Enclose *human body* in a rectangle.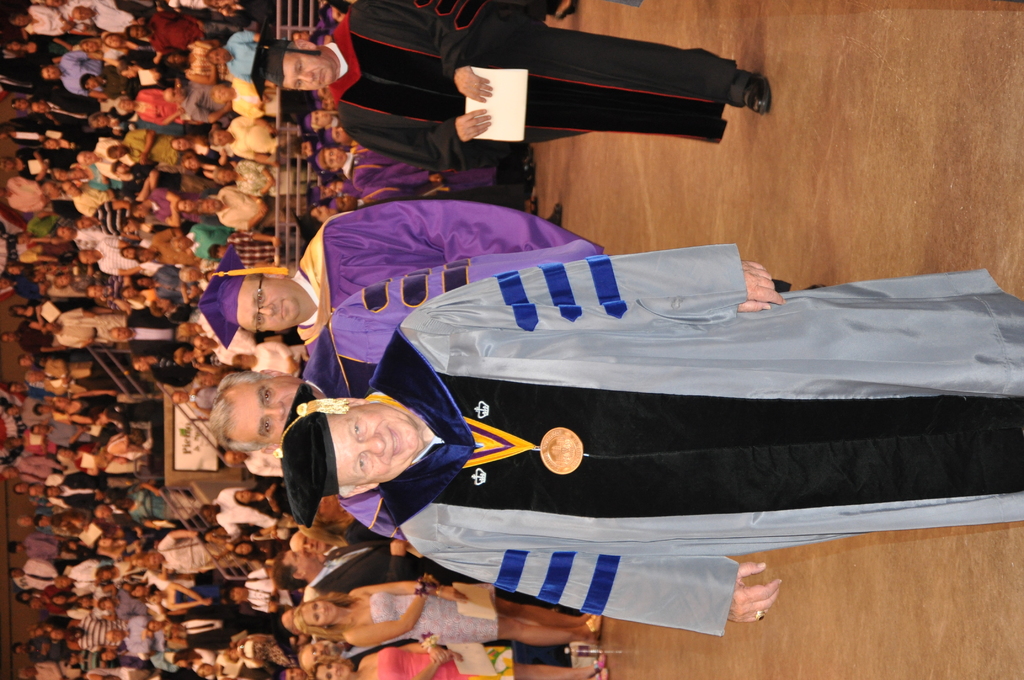
[left=312, top=540, right=582, bottom=618].
